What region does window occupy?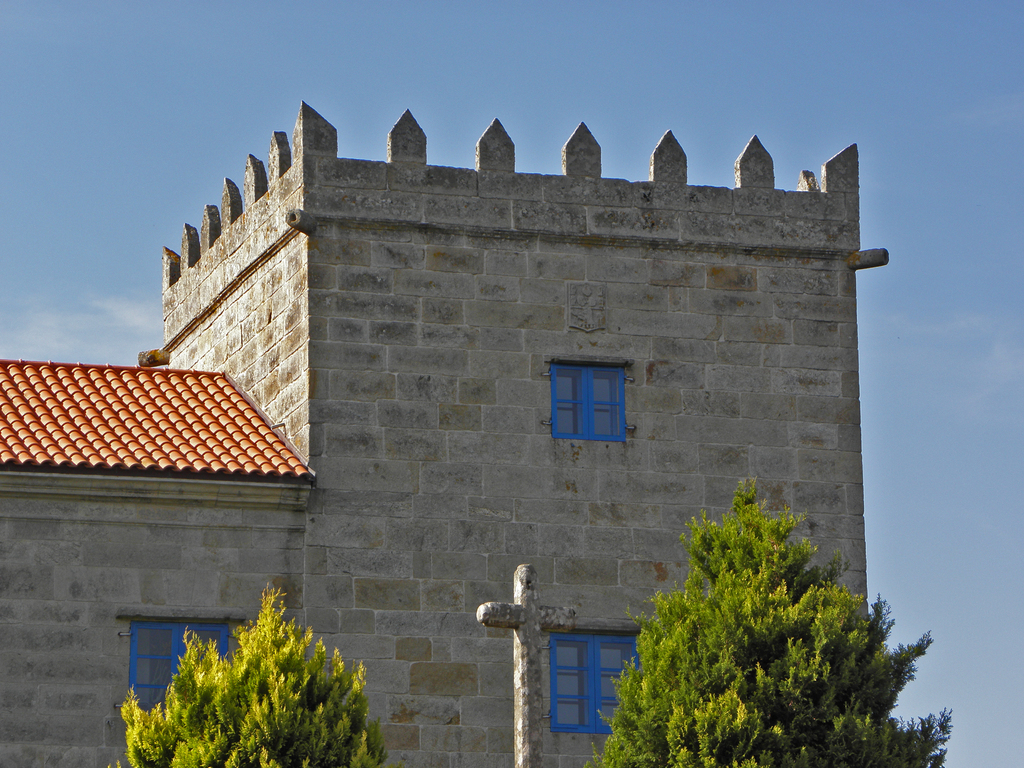
box=[125, 621, 234, 712].
